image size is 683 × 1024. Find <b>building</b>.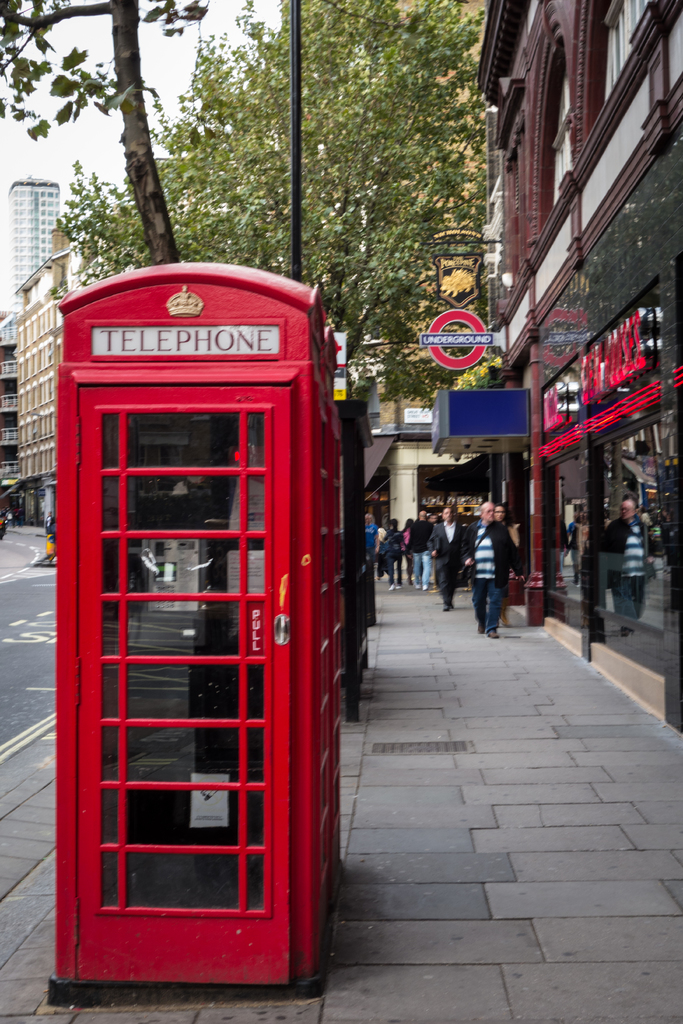
{"left": 16, "top": 227, "right": 135, "bottom": 527}.
